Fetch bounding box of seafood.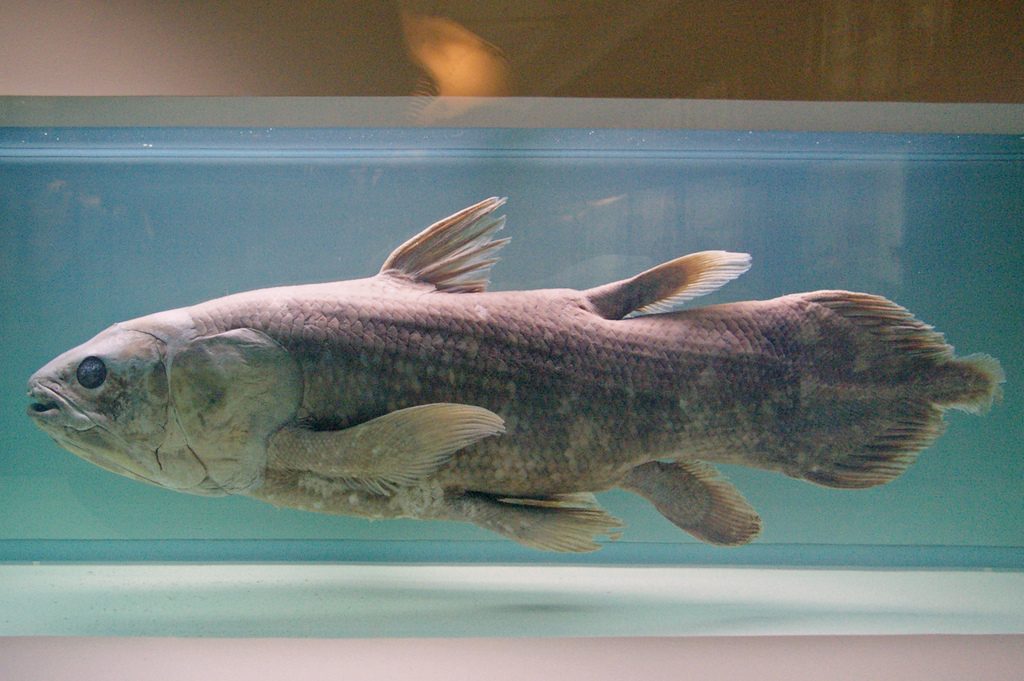
Bbox: bbox=(27, 188, 1000, 559).
